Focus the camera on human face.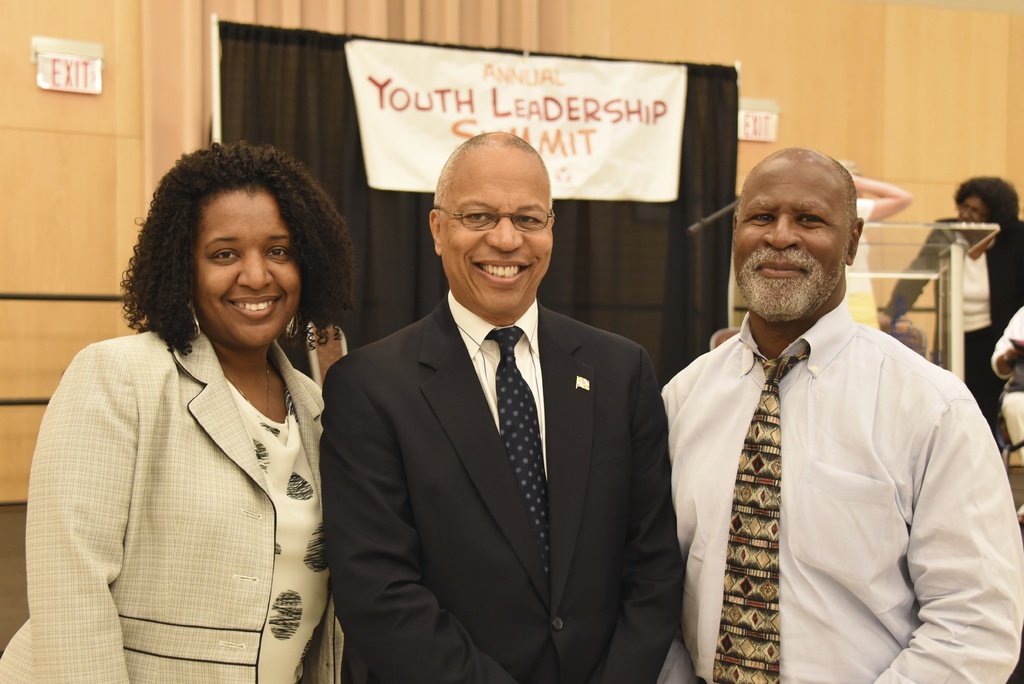
Focus region: Rect(958, 194, 986, 224).
